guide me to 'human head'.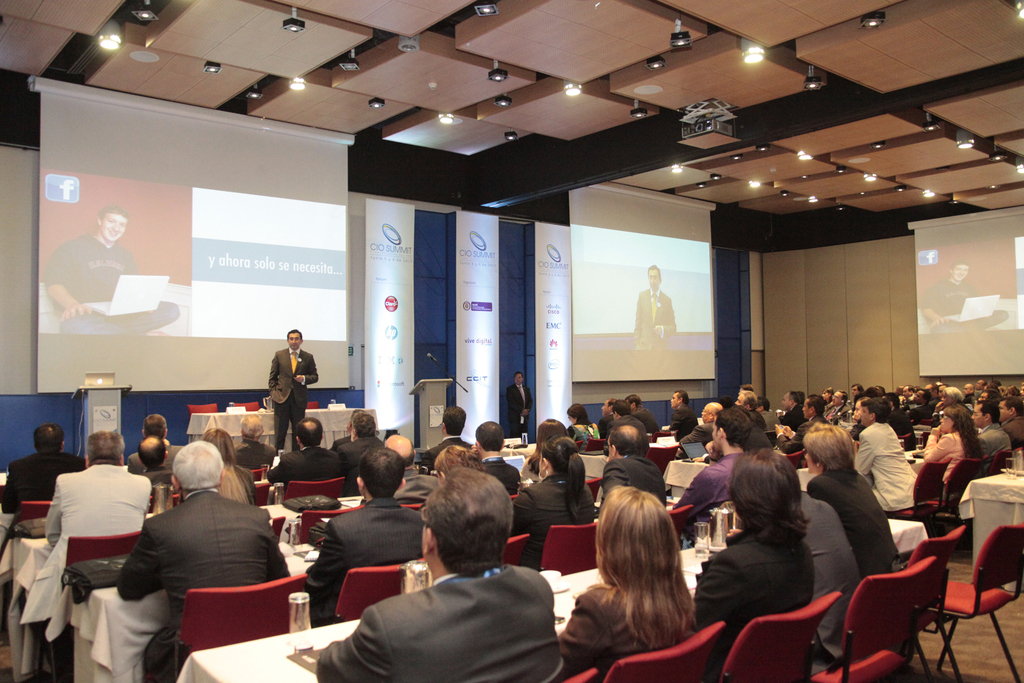
Guidance: bbox=[563, 406, 590, 427].
